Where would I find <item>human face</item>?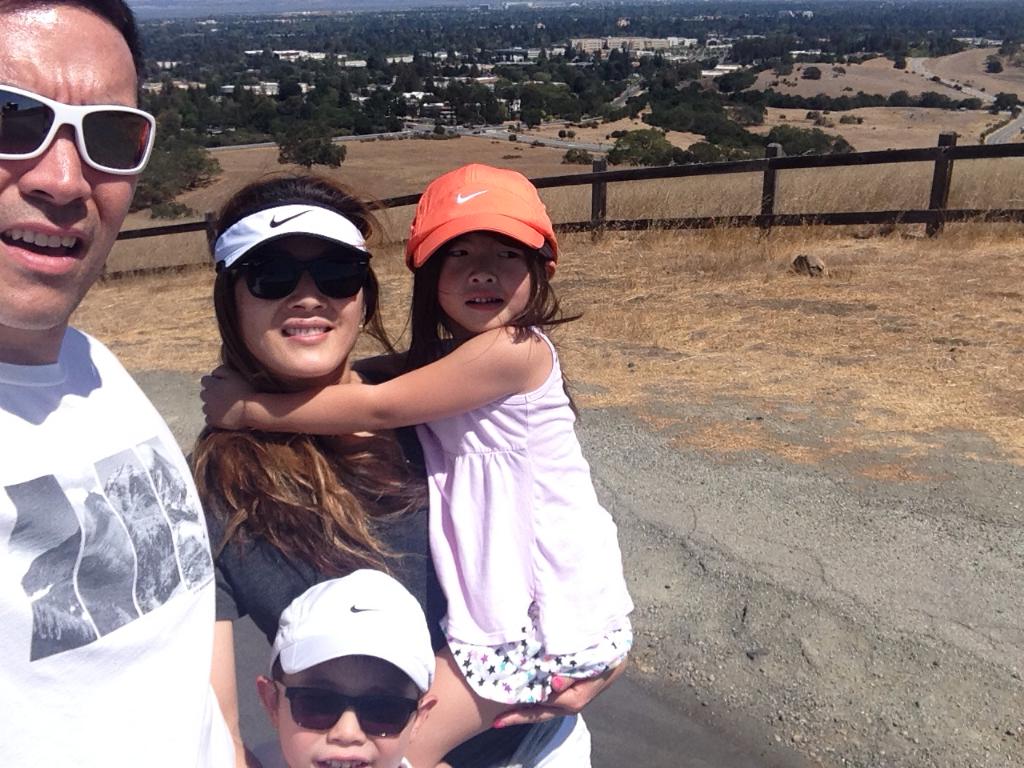
At <bbox>0, 6, 138, 328</bbox>.
